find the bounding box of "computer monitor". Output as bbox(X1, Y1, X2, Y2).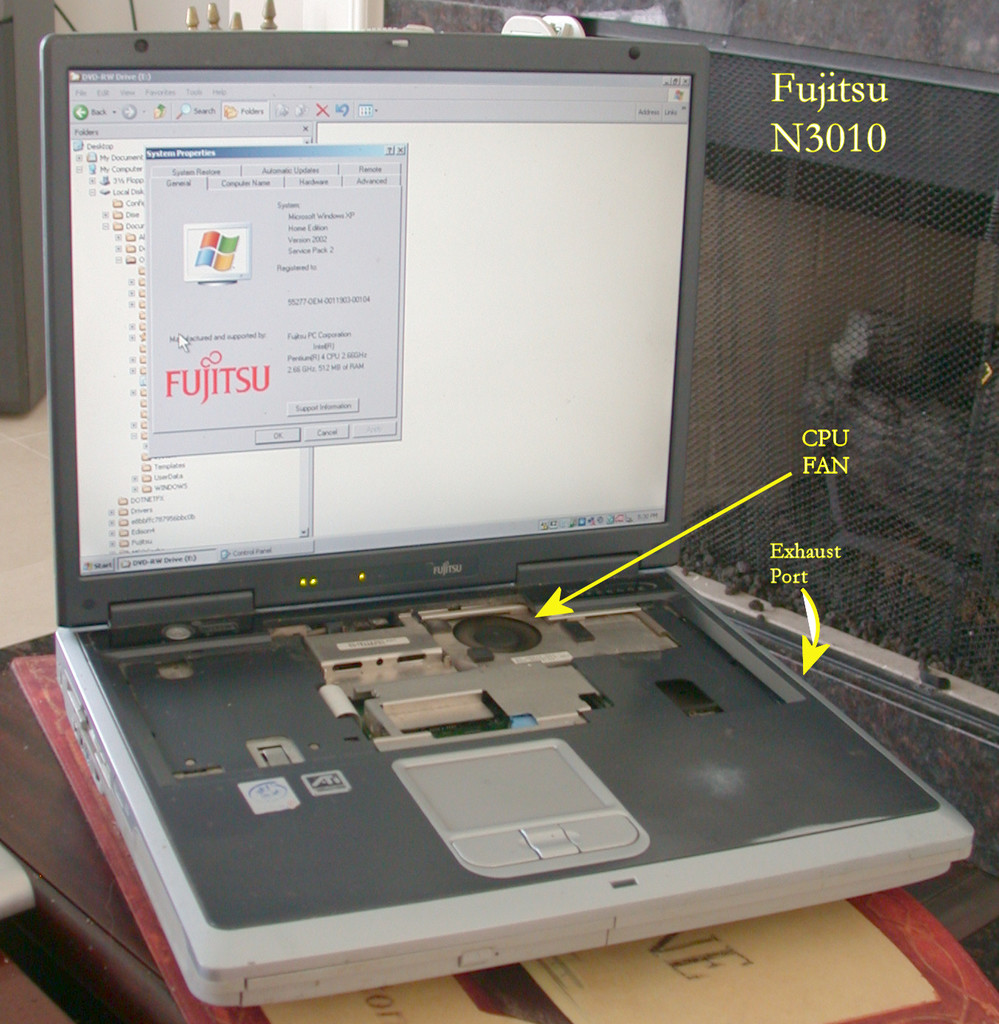
bbox(158, 50, 704, 681).
